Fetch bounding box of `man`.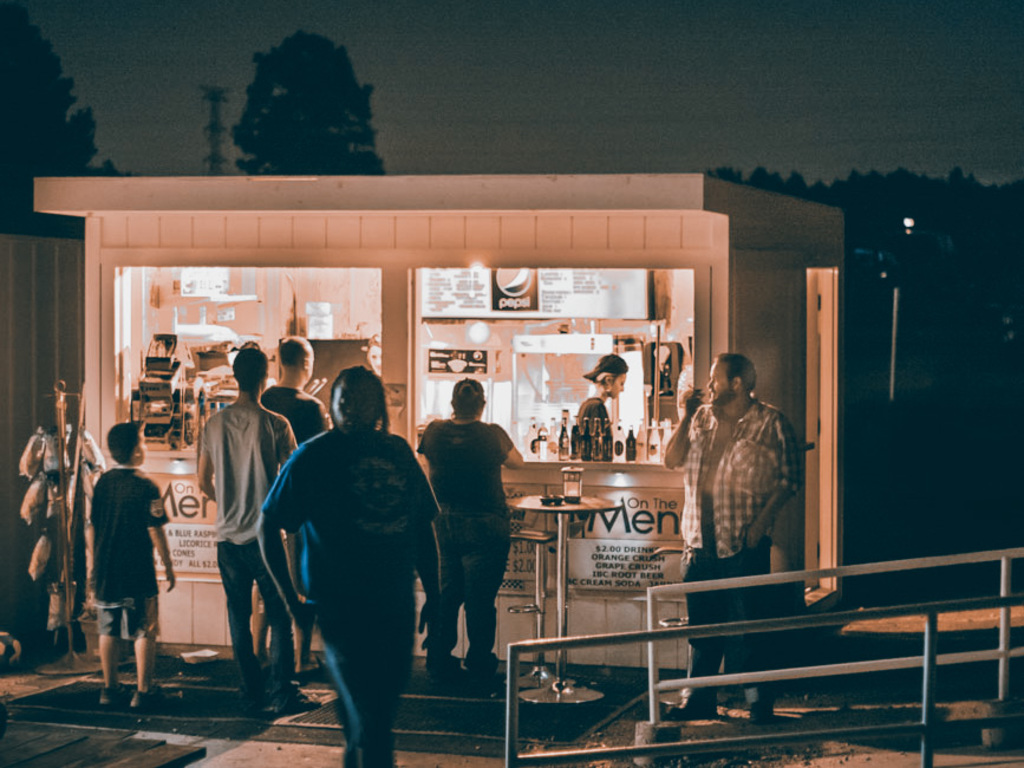
Bbox: bbox(71, 427, 157, 705).
